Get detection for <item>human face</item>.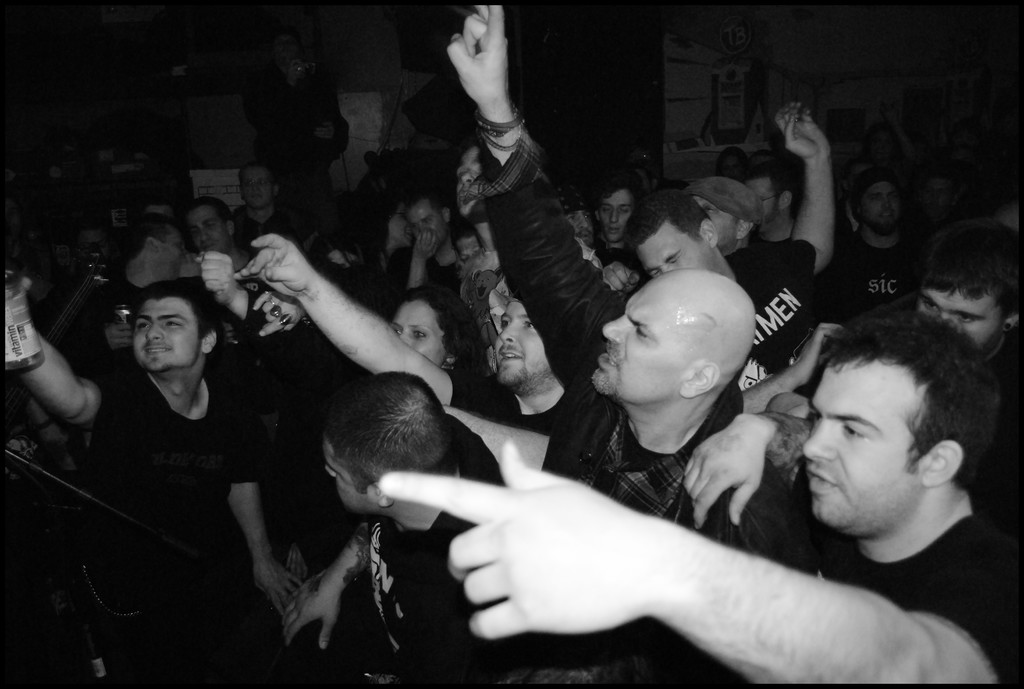
Detection: box=[161, 224, 189, 280].
